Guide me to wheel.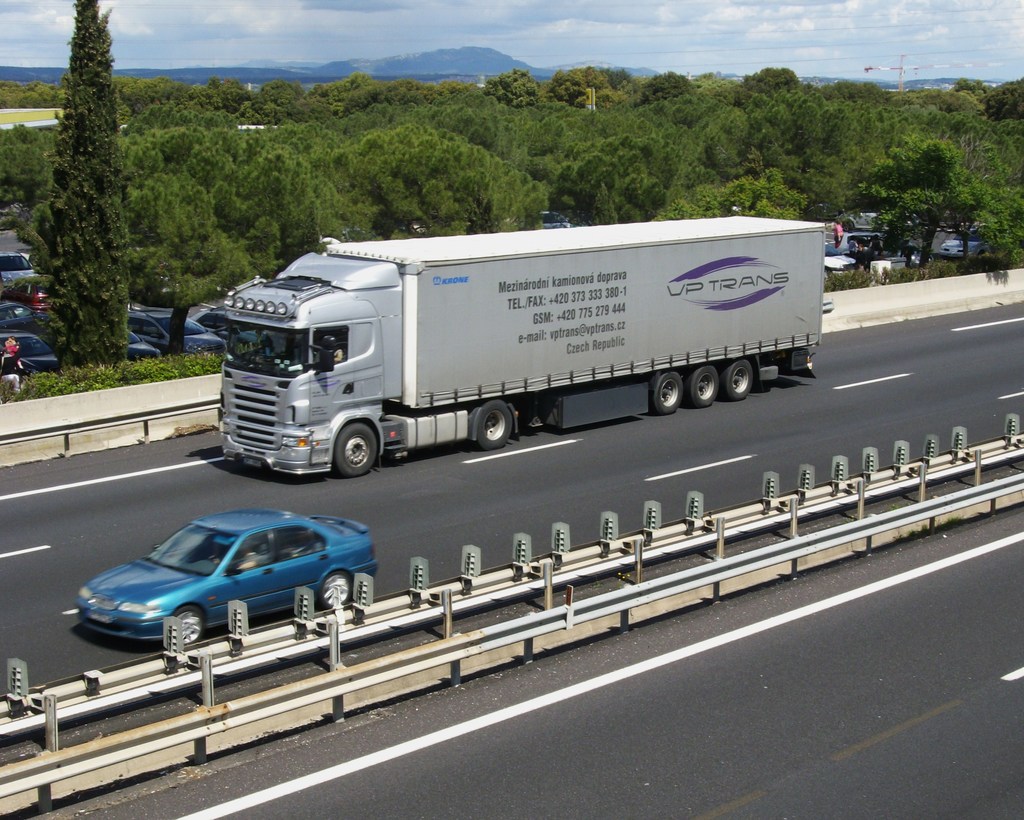
Guidance: [689,367,719,403].
